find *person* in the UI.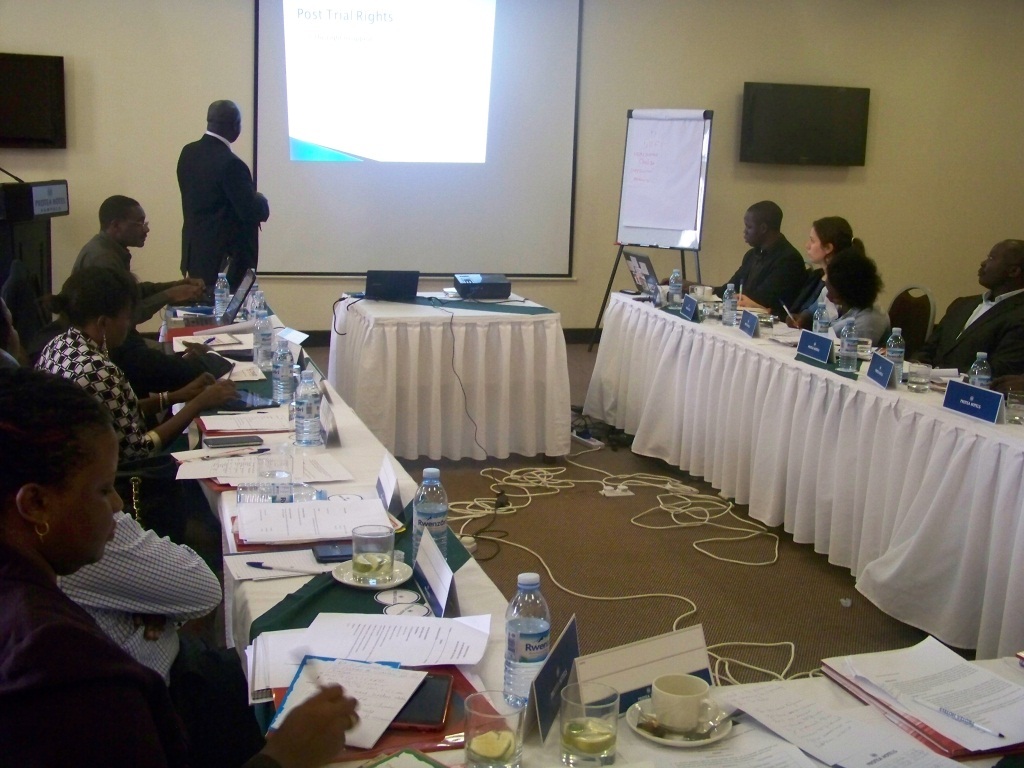
UI element at (809,218,882,348).
